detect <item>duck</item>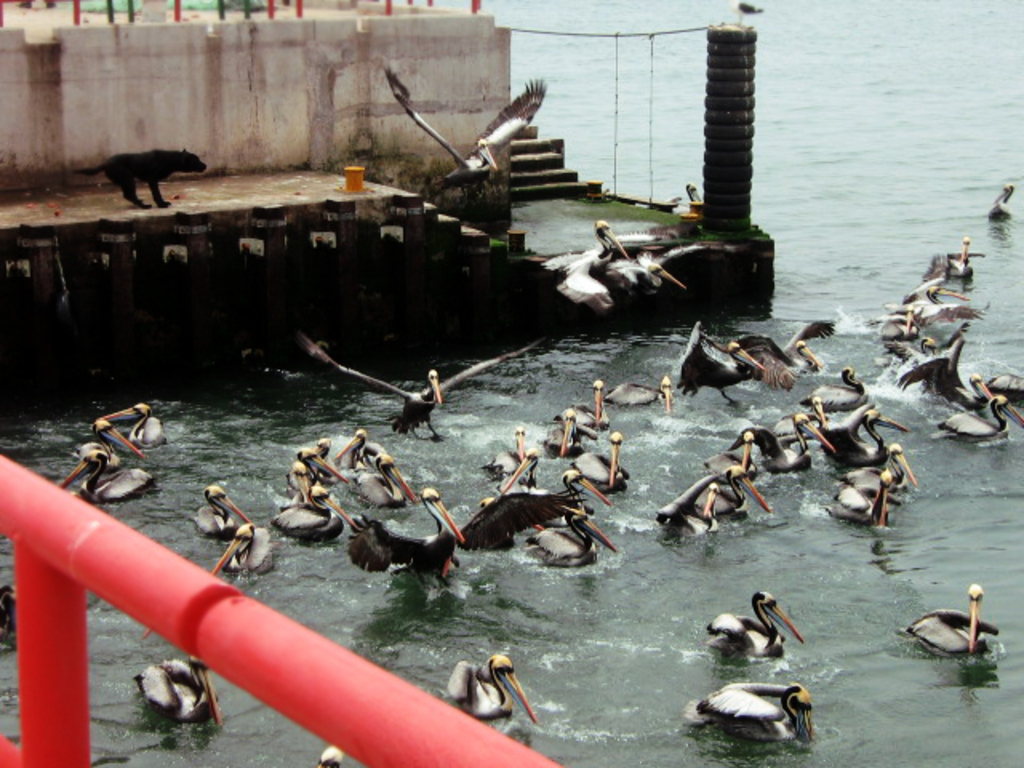
BBox(331, 427, 394, 475)
